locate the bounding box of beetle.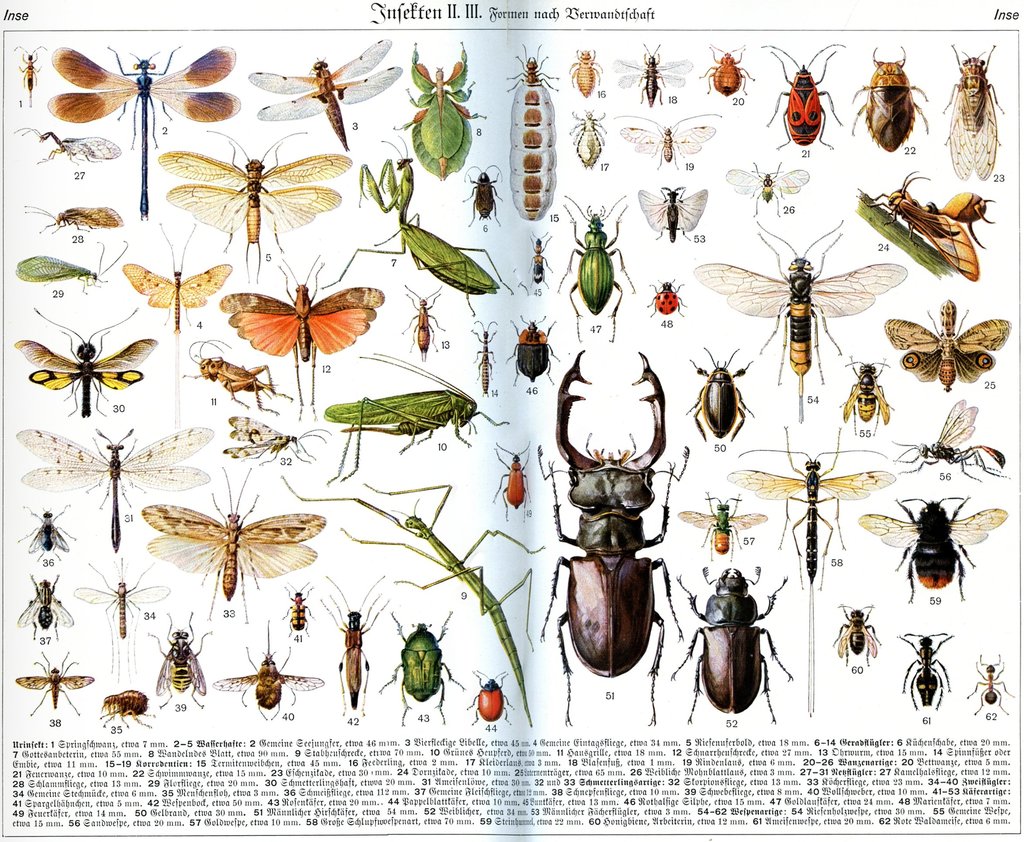
Bounding box: {"x1": 156, "y1": 132, "x2": 352, "y2": 285}.
